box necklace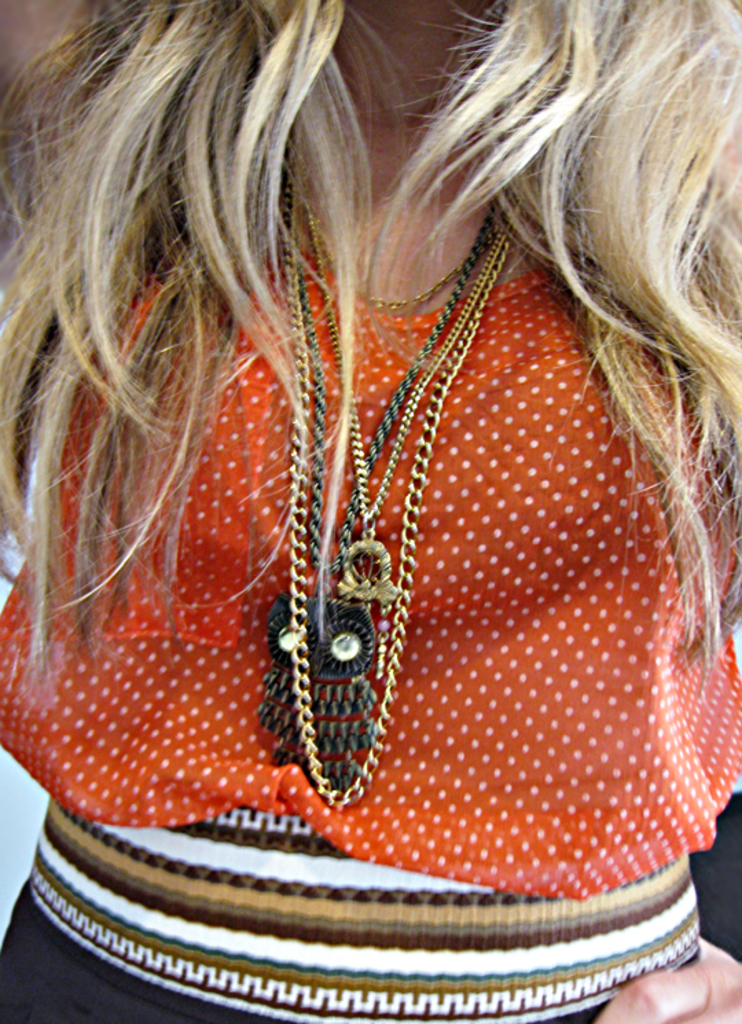
[x1=249, y1=179, x2=495, y2=793]
